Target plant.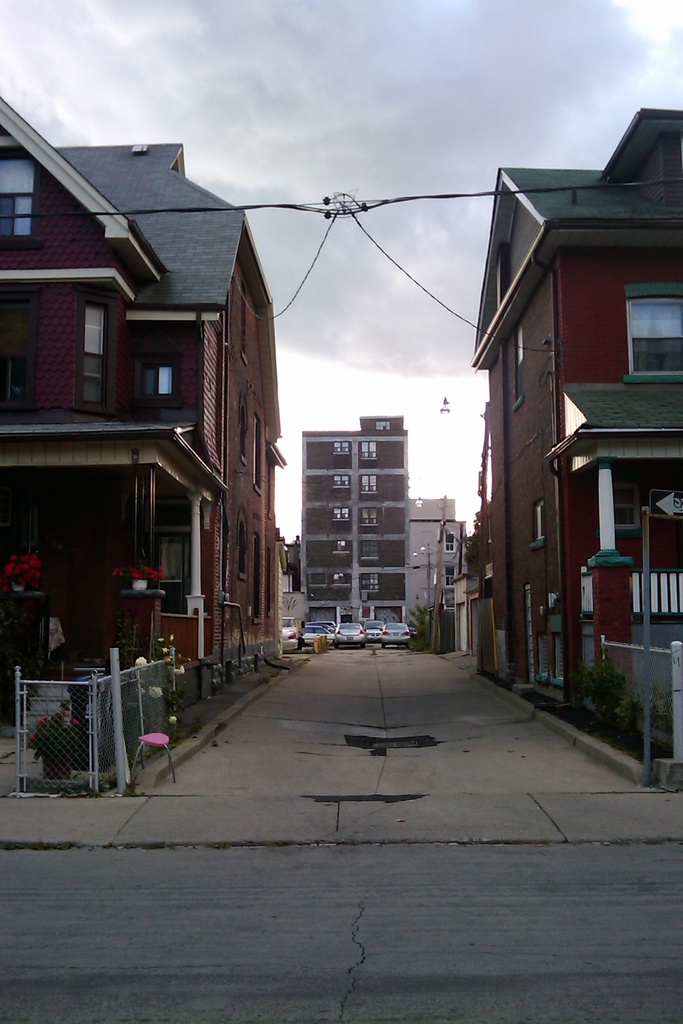
Target region: x1=14, y1=708, x2=100, y2=778.
